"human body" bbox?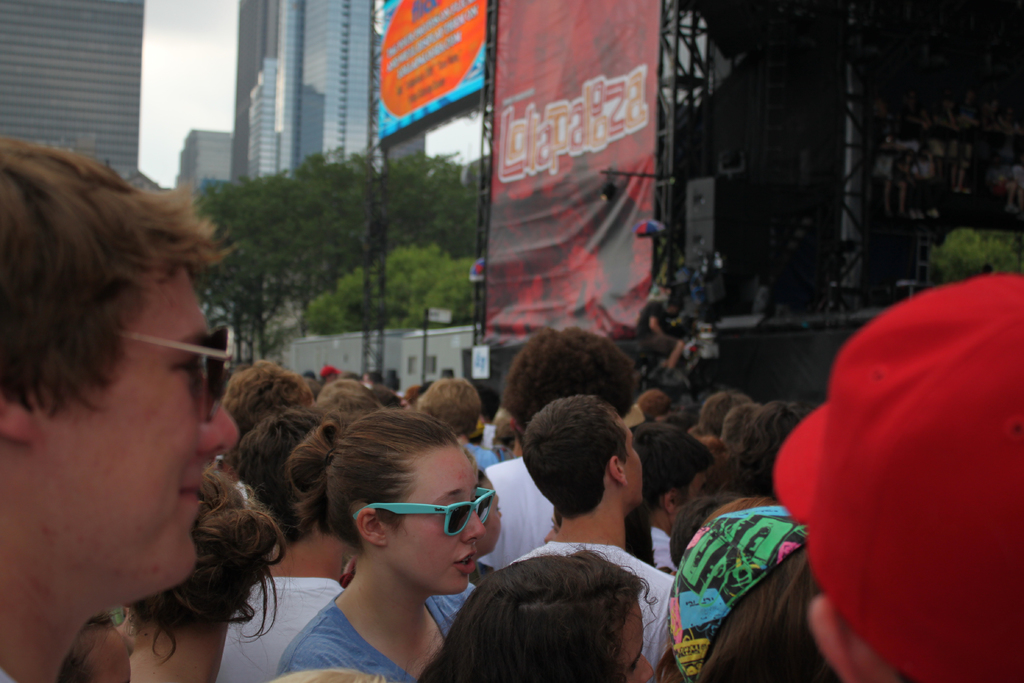
left=501, top=388, right=680, bottom=682
